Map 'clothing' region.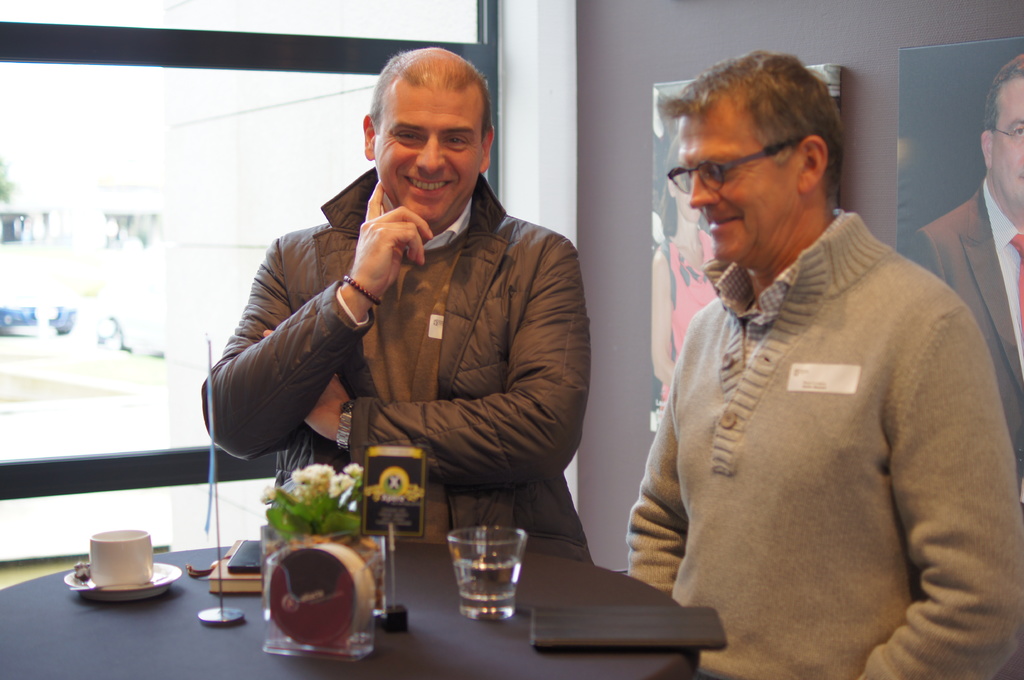
Mapped to crop(374, 86, 486, 232).
